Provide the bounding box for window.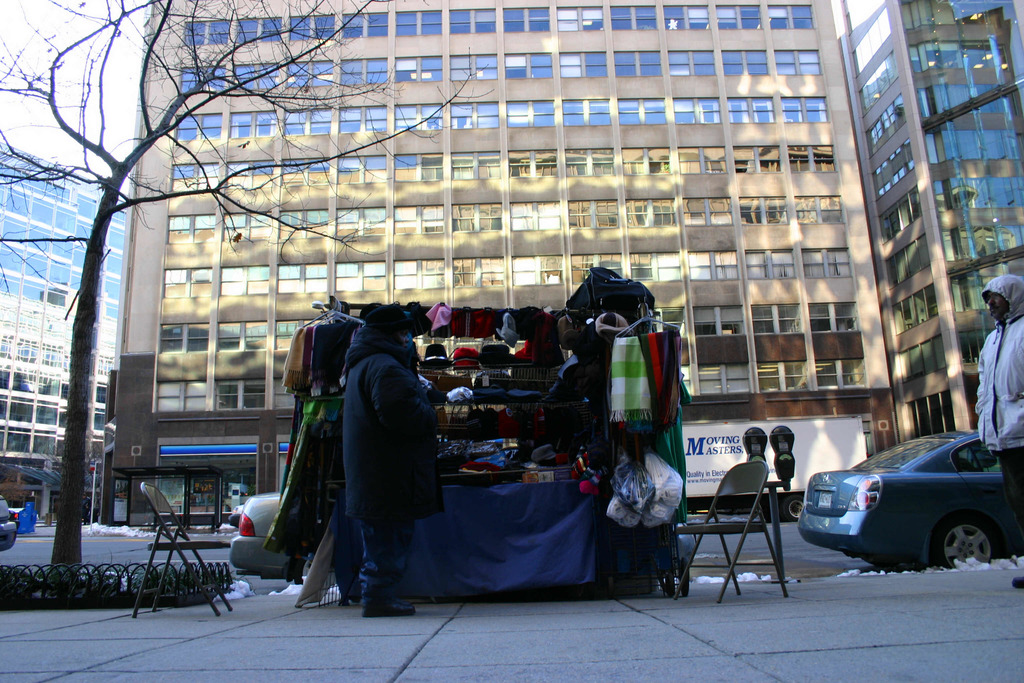
{"left": 287, "top": 108, "right": 331, "bottom": 133}.
